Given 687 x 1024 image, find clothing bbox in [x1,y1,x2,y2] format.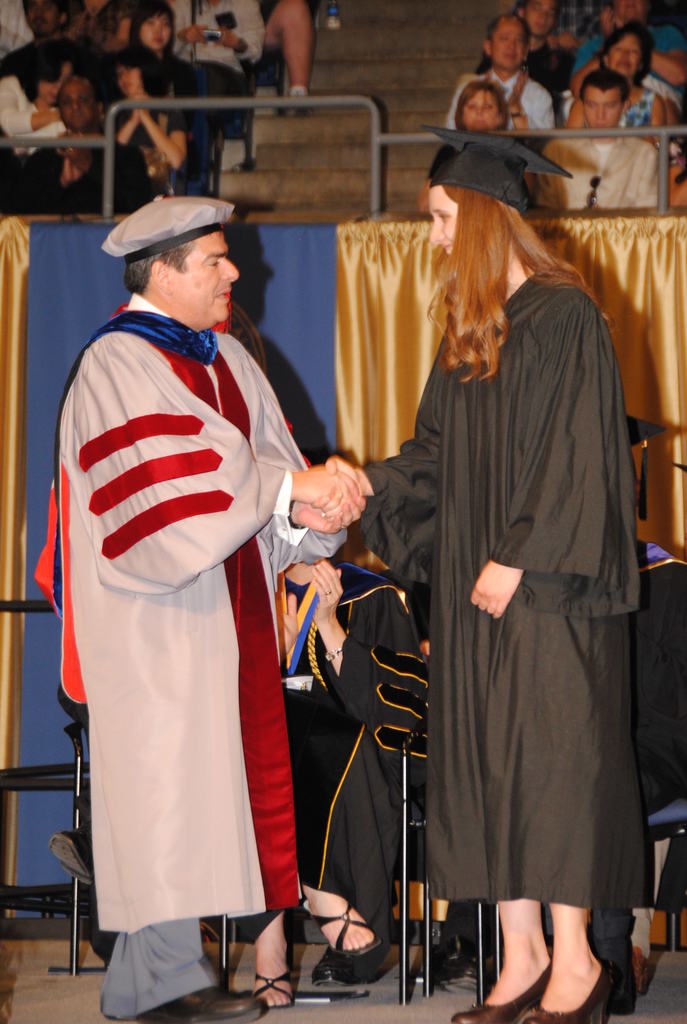
[27,287,356,1023].
